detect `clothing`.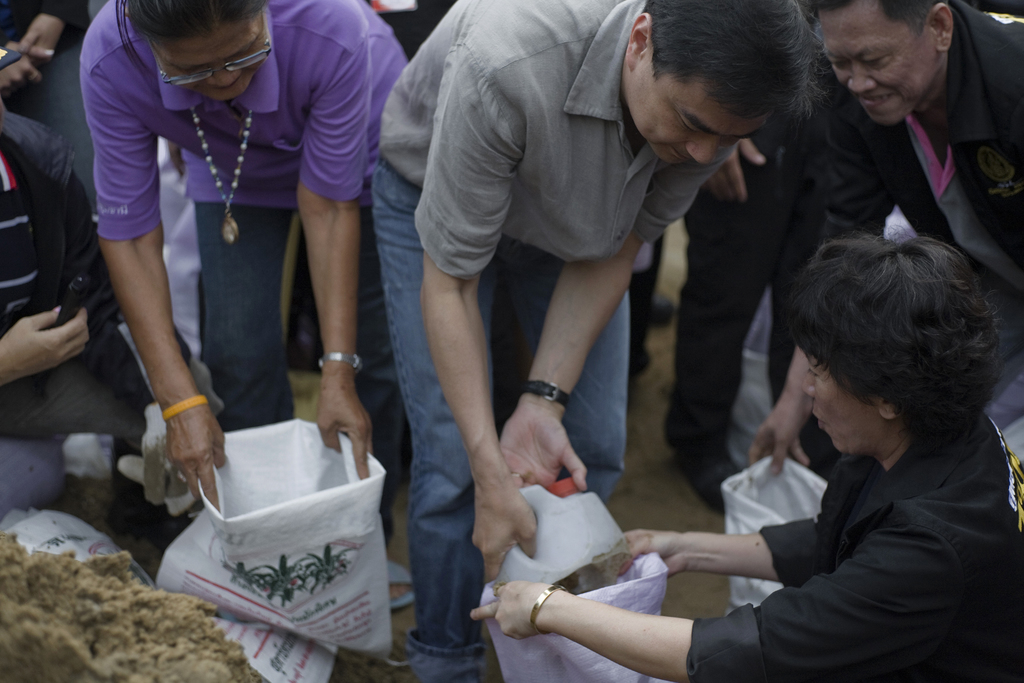
Detected at select_region(0, 0, 104, 243).
